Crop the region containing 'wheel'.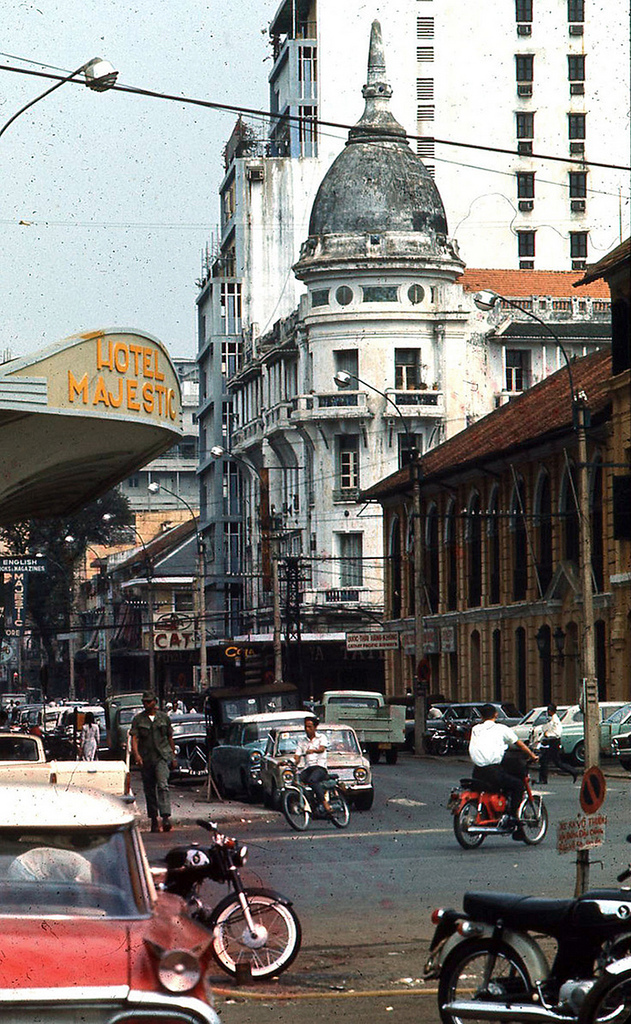
Crop region: {"left": 571, "top": 736, "right": 585, "bottom": 766}.
